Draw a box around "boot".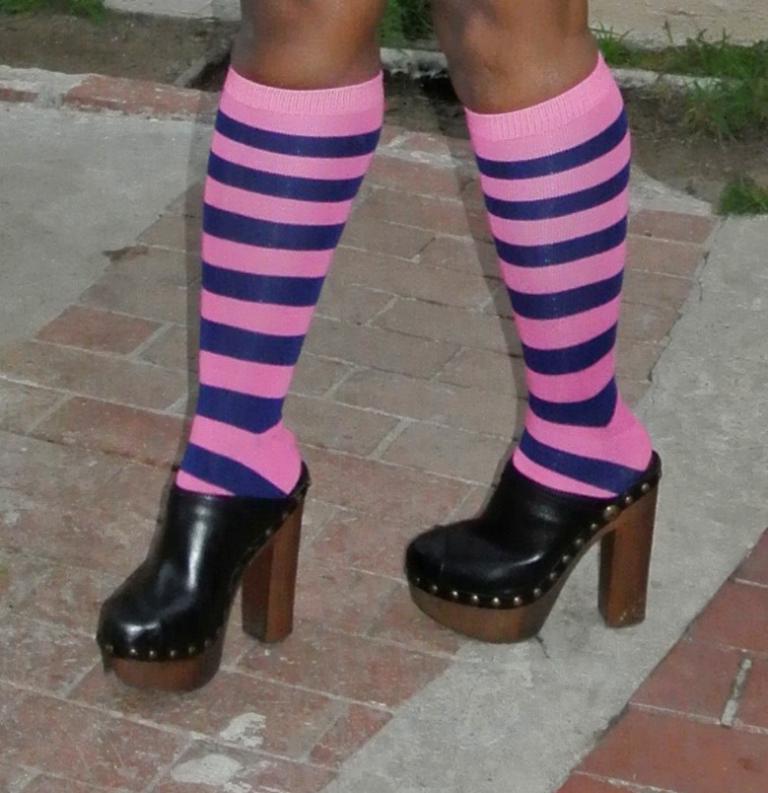
box(98, 467, 318, 699).
